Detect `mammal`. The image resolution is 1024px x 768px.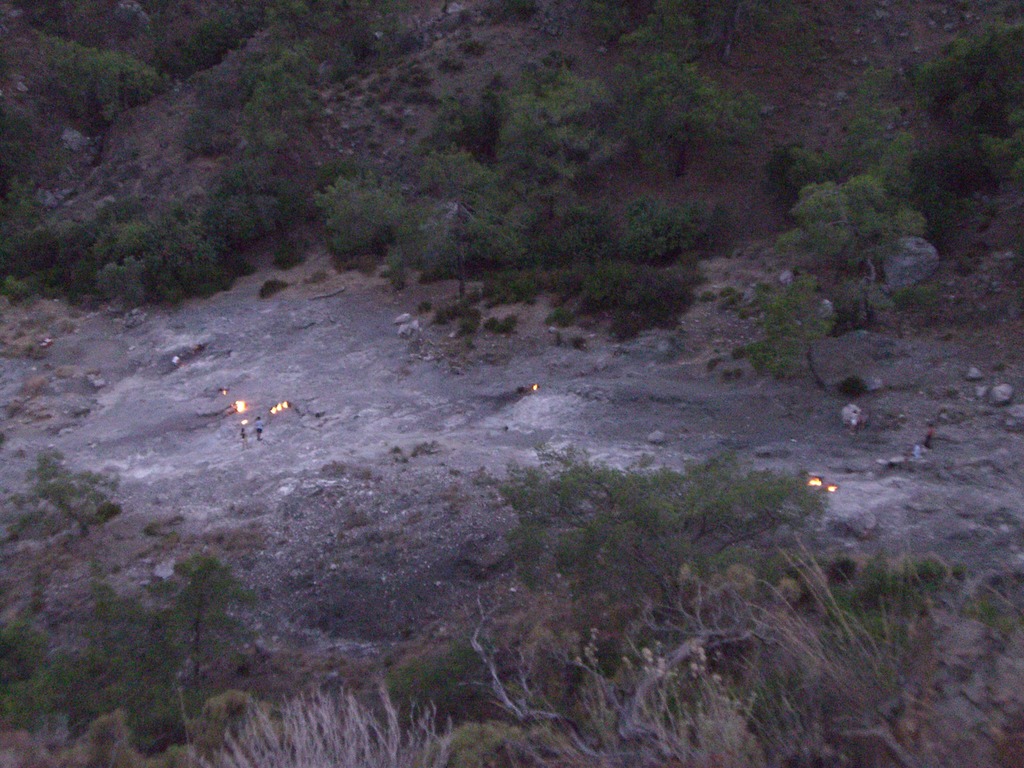
<bbox>923, 422, 936, 449</bbox>.
